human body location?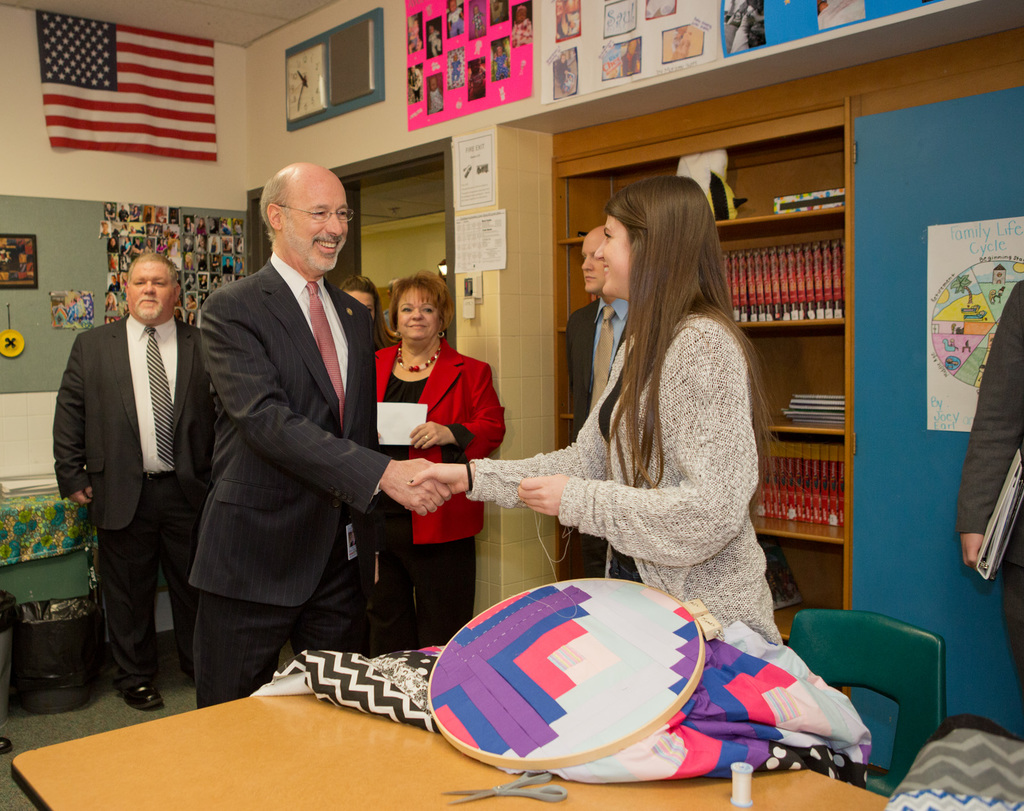
[428,17,440,51]
